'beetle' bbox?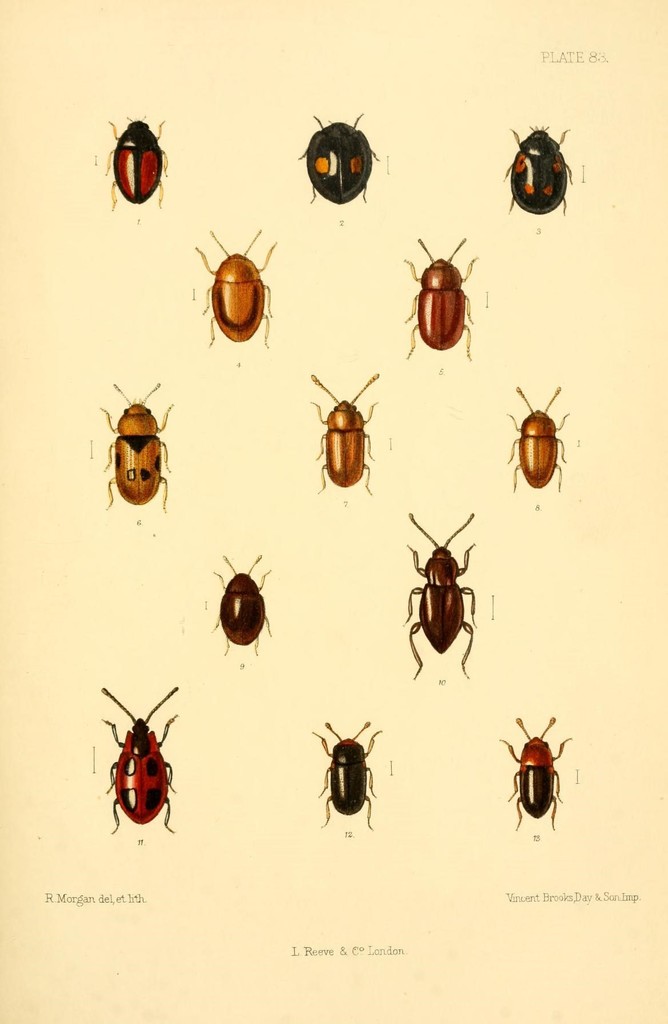
[94, 685, 179, 837]
